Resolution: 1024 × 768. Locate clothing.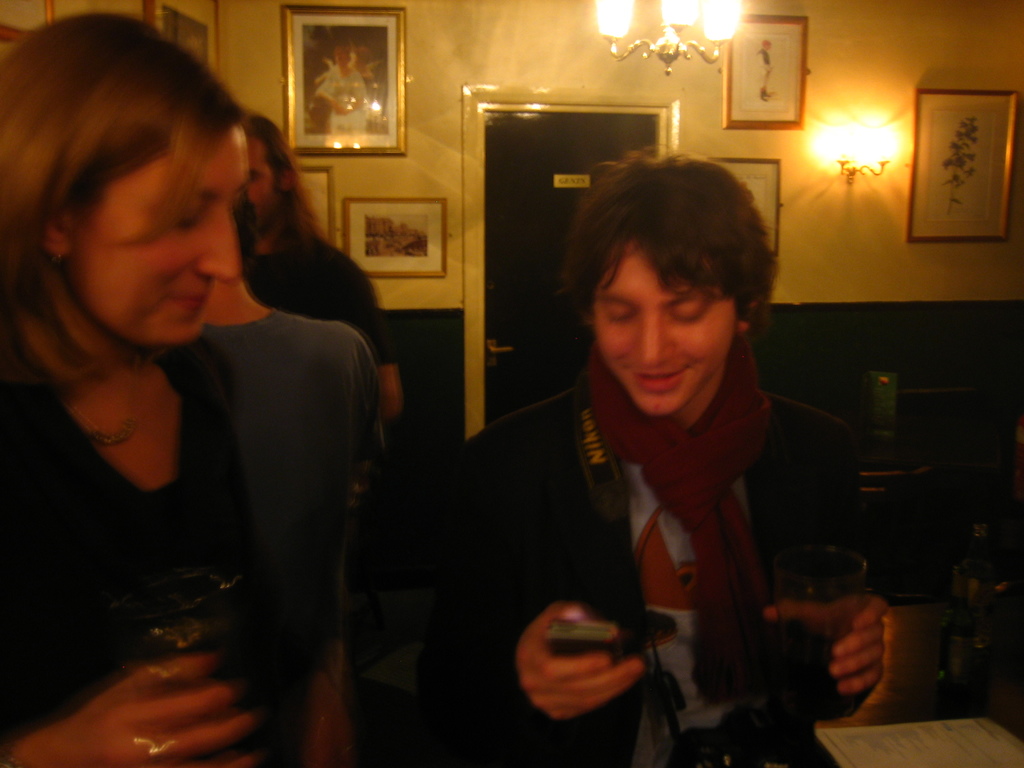
{"left": 433, "top": 278, "right": 828, "bottom": 740}.
